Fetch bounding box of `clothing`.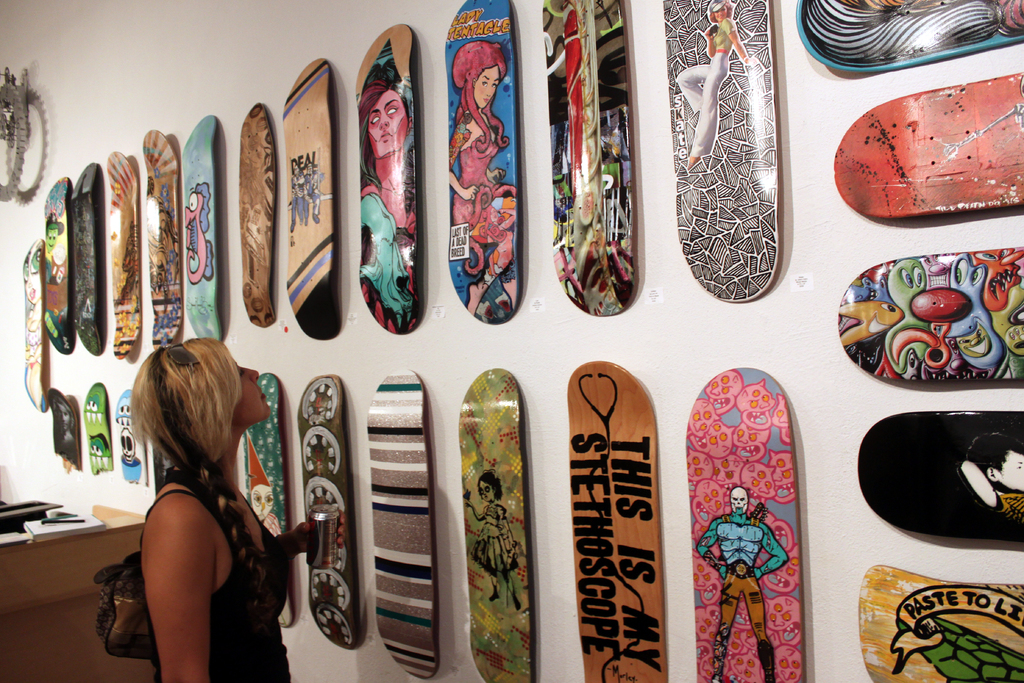
Bbox: (150, 461, 308, 682).
